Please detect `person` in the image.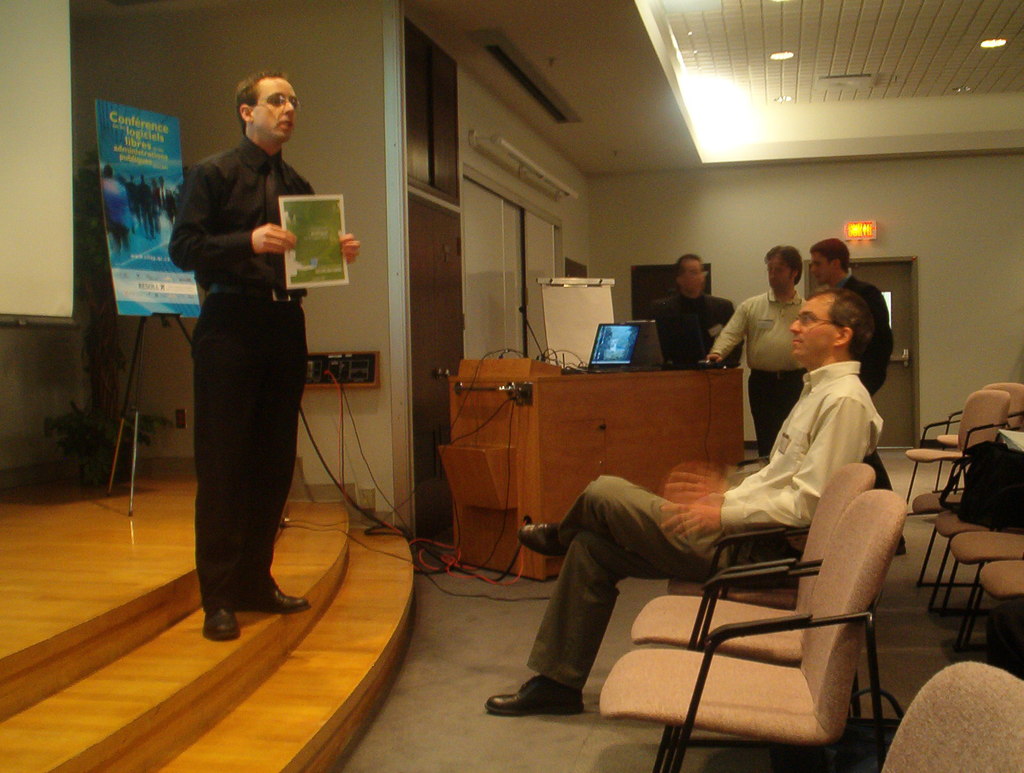
rect(809, 238, 904, 551).
